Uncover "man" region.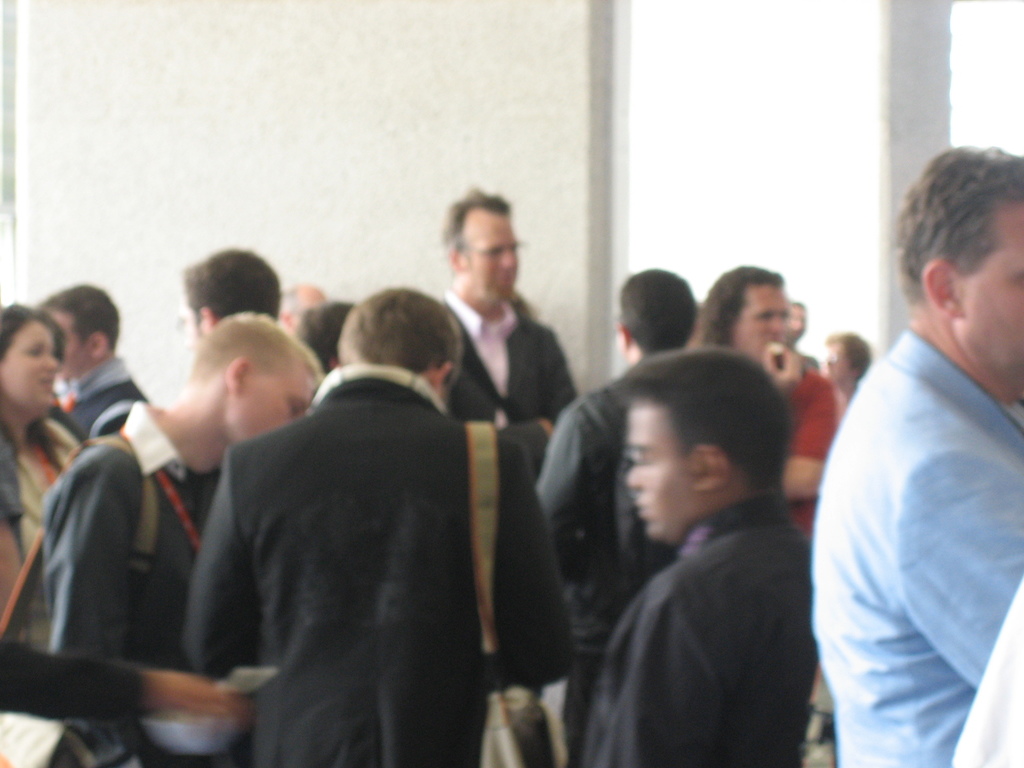
Uncovered: (left=44, top=287, right=143, bottom=440).
